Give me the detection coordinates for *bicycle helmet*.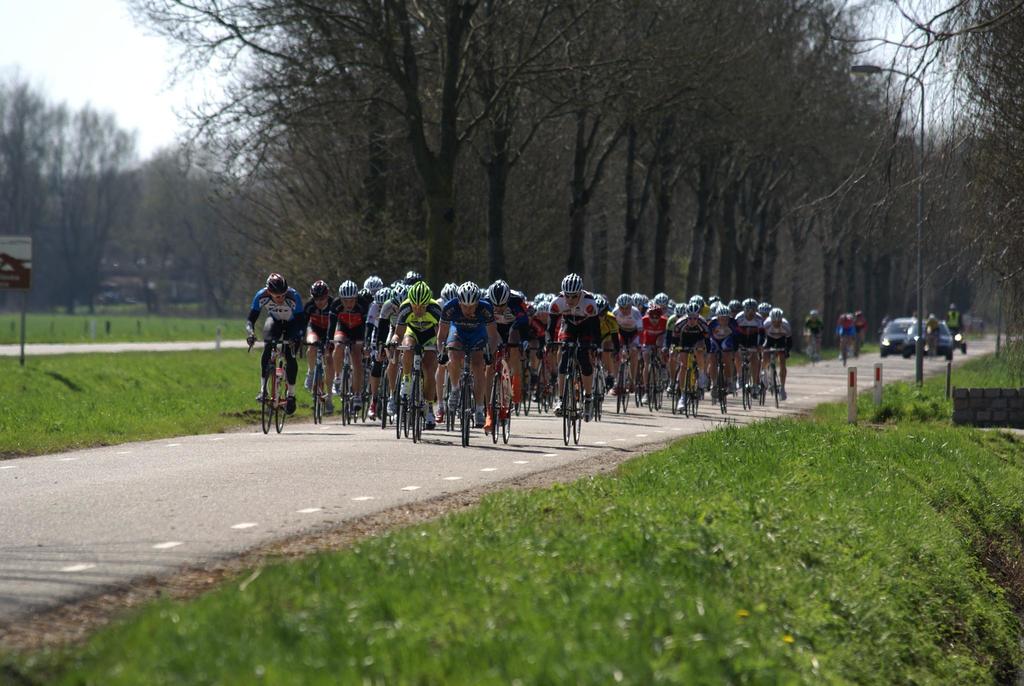
box(309, 281, 330, 302).
